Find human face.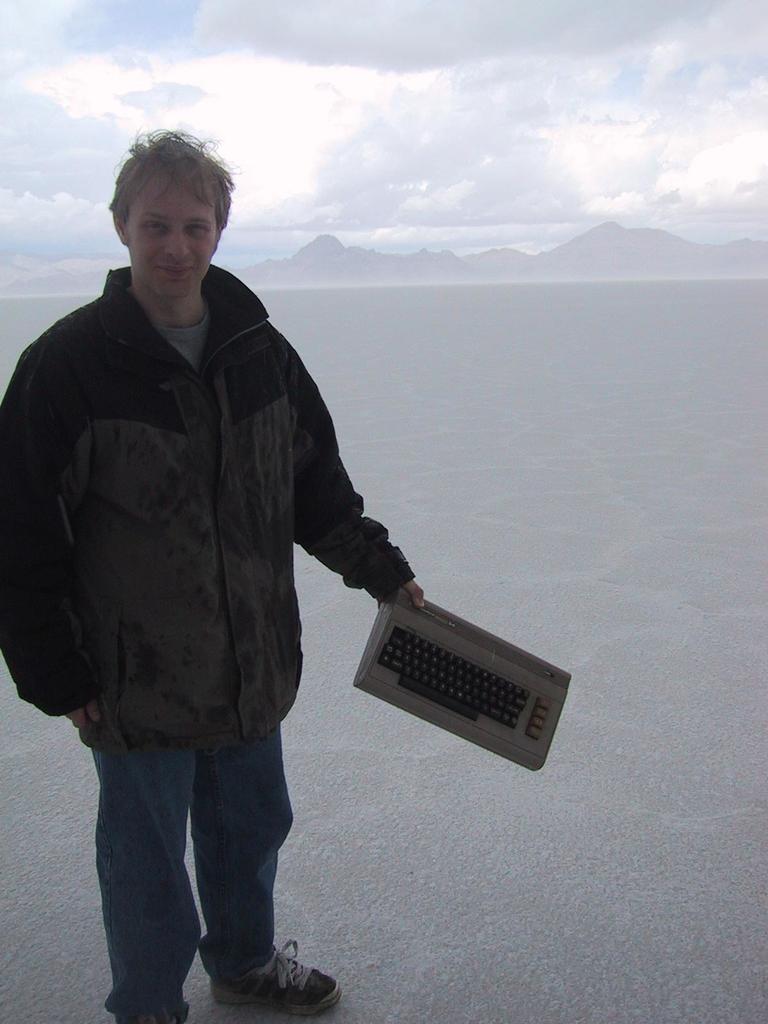
bbox=(125, 175, 216, 294).
